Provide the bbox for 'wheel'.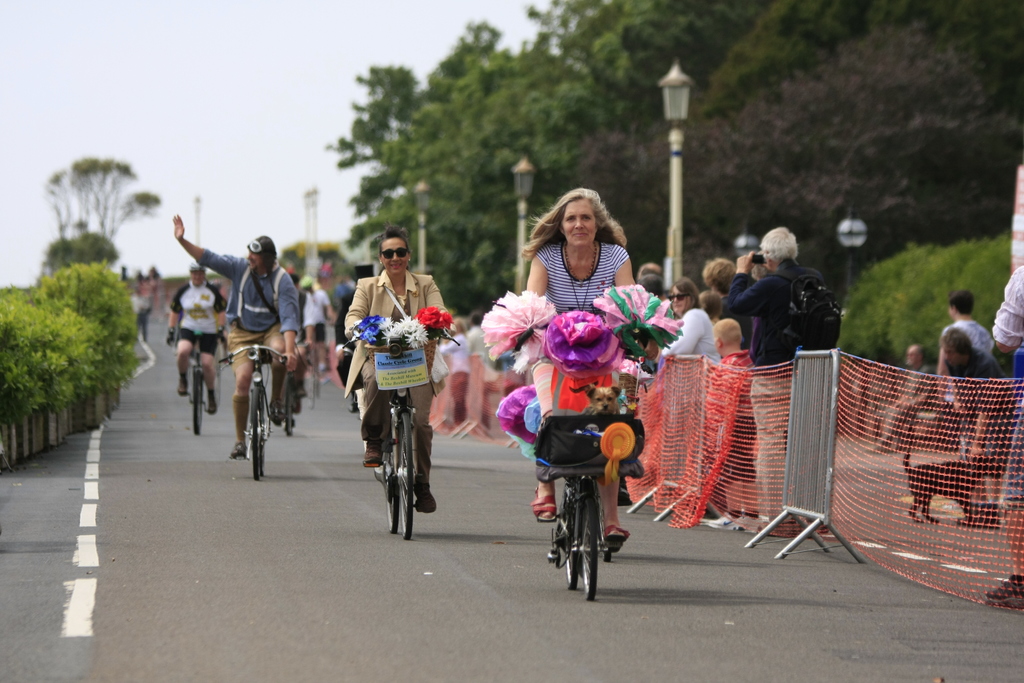
(x1=556, y1=495, x2=609, y2=598).
